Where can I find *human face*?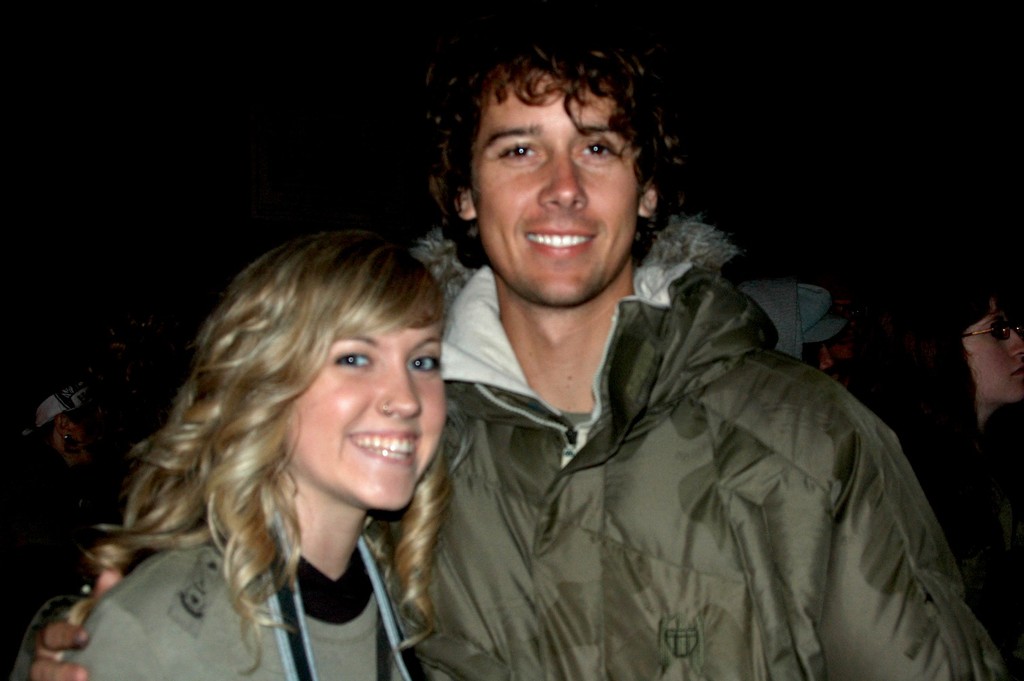
You can find it at Rect(287, 322, 445, 507).
